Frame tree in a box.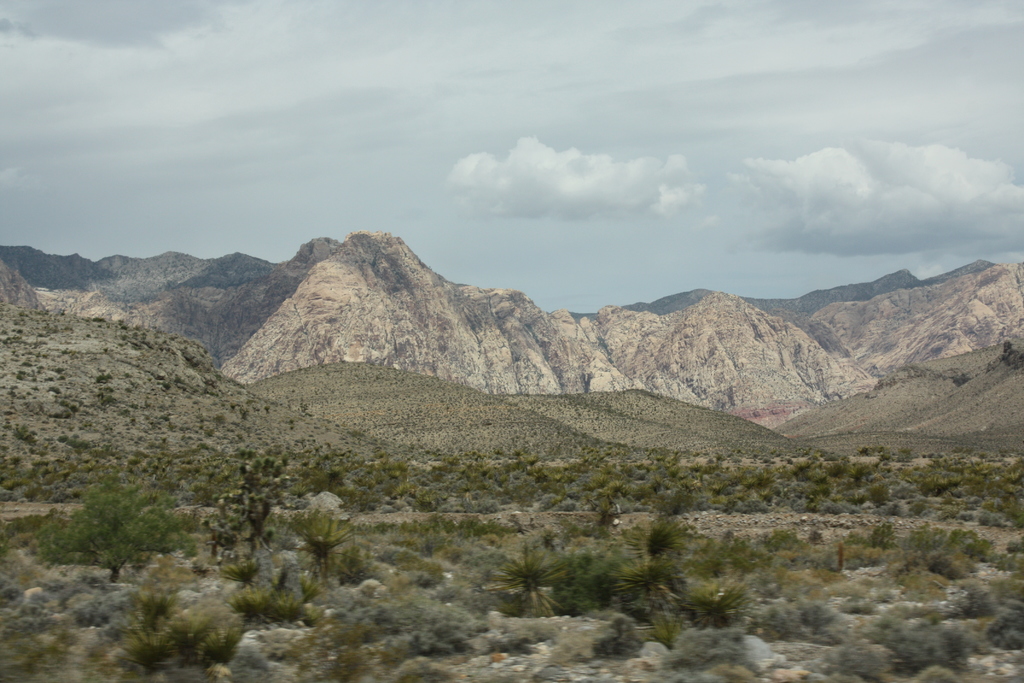
bbox=[37, 477, 195, 586].
